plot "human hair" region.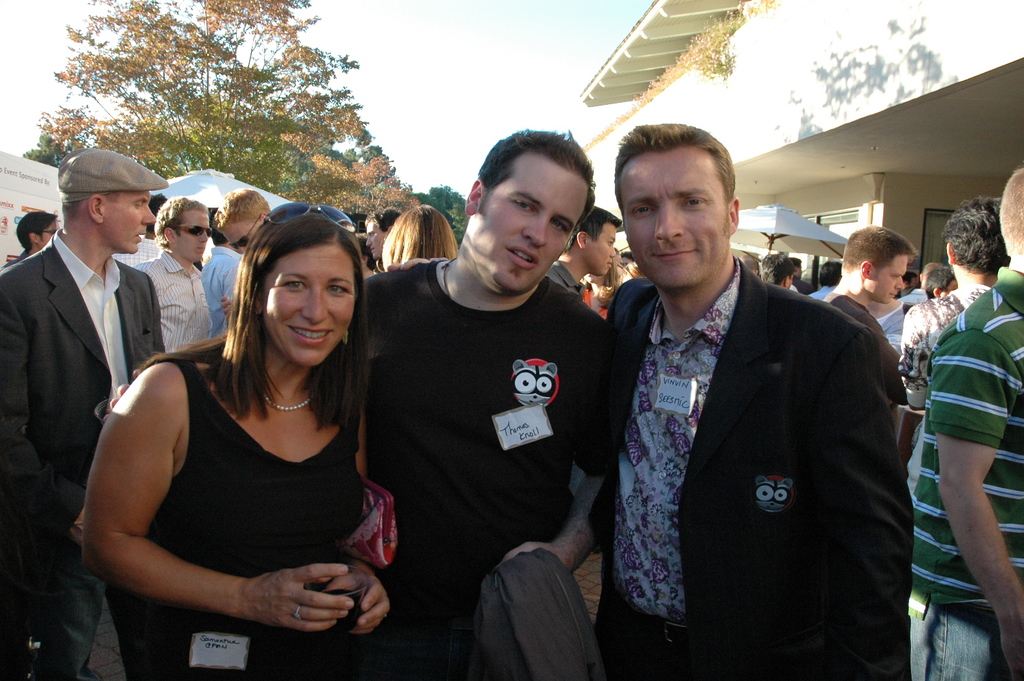
Plotted at bbox=(211, 190, 276, 227).
